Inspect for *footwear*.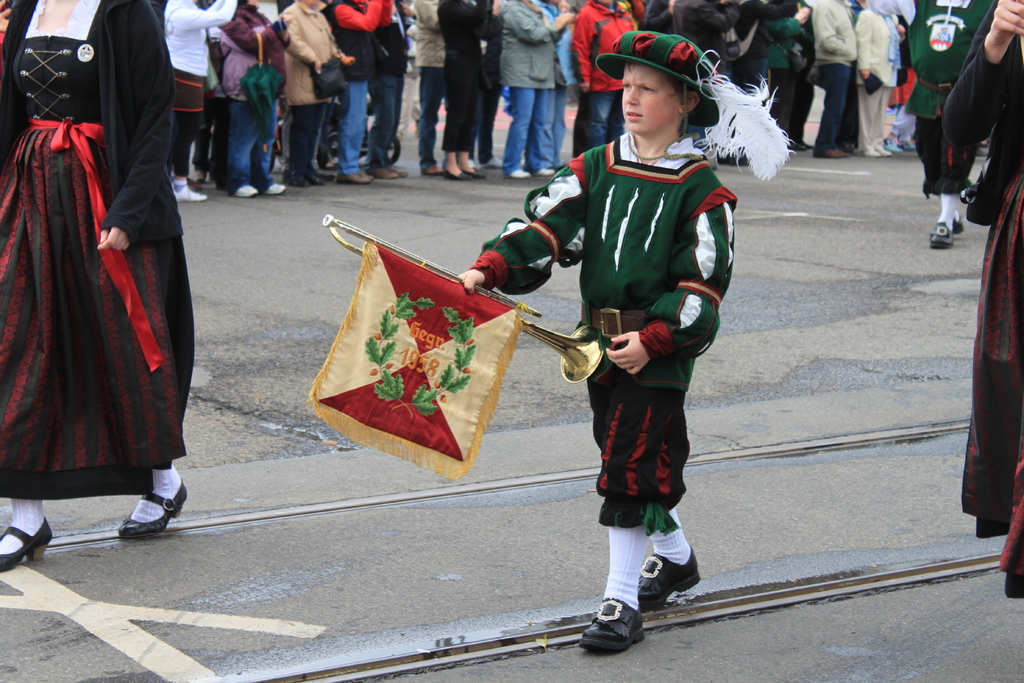
Inspection: (931, 211, 963, 251).
